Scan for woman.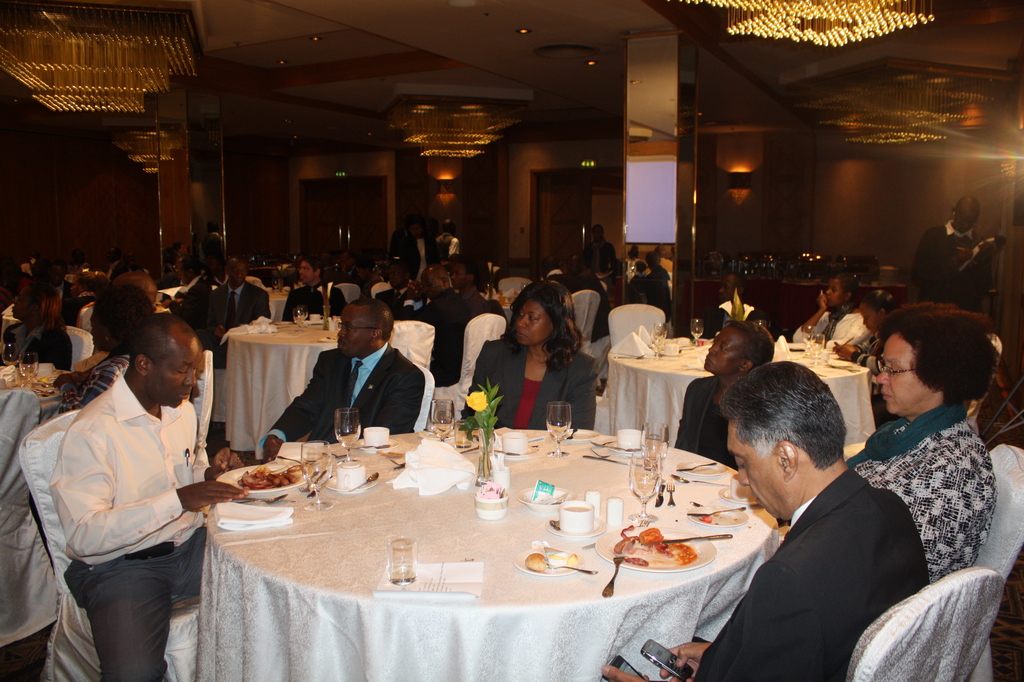
Scan result: left=840, top=297, right=1002, bottom=583.
